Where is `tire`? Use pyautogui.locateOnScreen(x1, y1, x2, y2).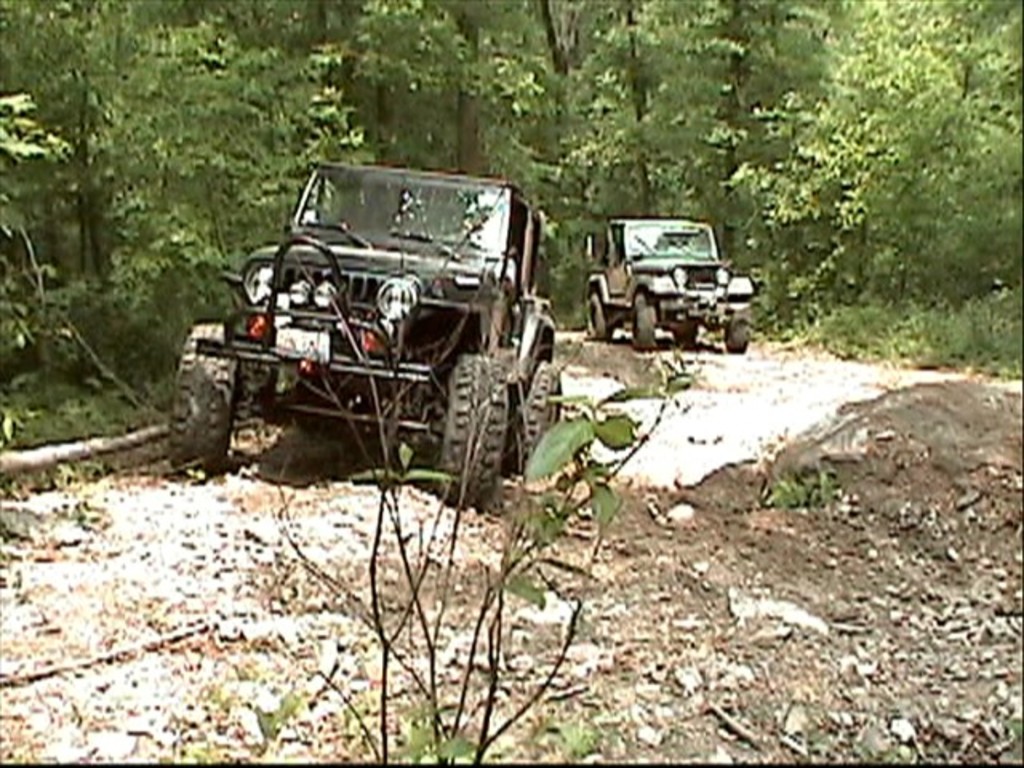
pyautogui.locateOnScreen(432, 334, 509, 490).
